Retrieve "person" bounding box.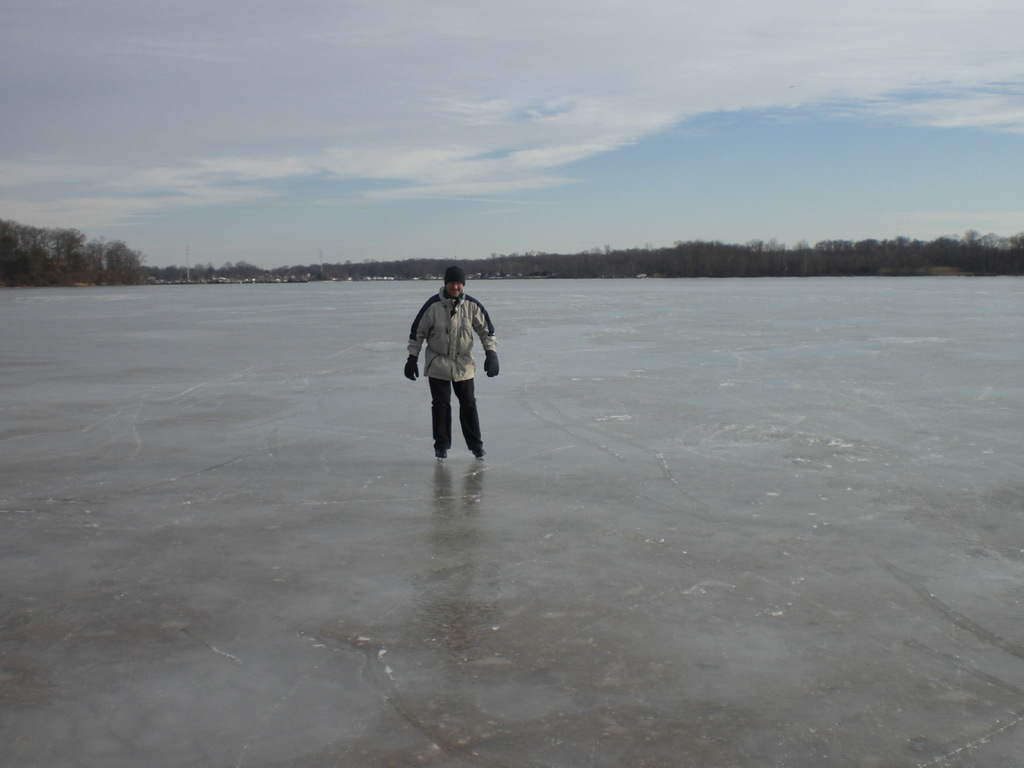
Bounding box: 408,264,493,474.
